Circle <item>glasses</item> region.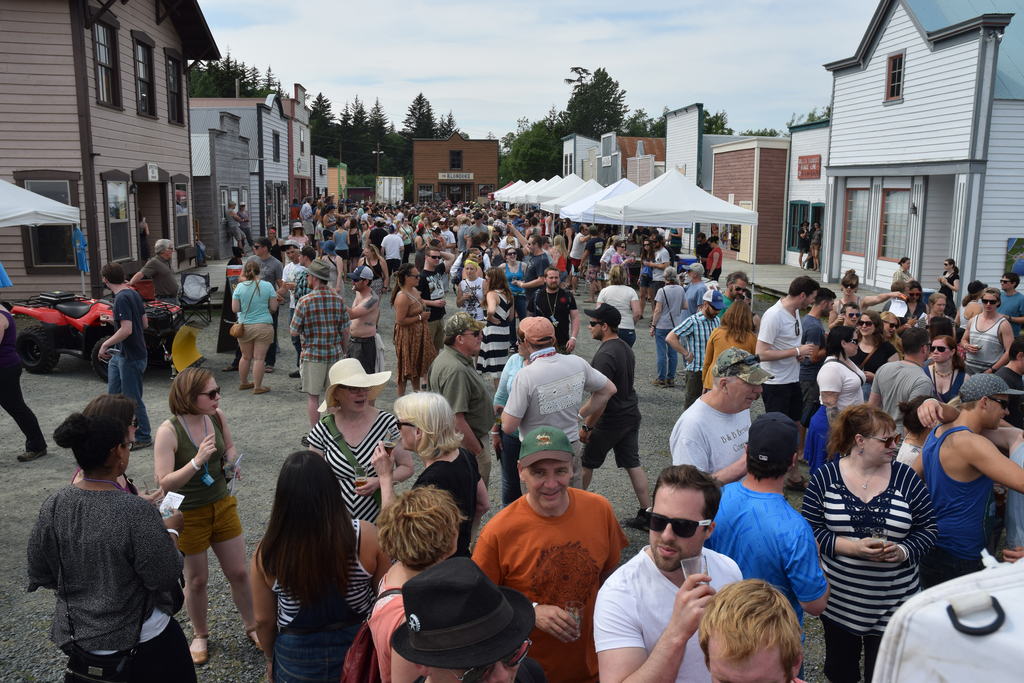
Region: (506, 251, 516, 256).
